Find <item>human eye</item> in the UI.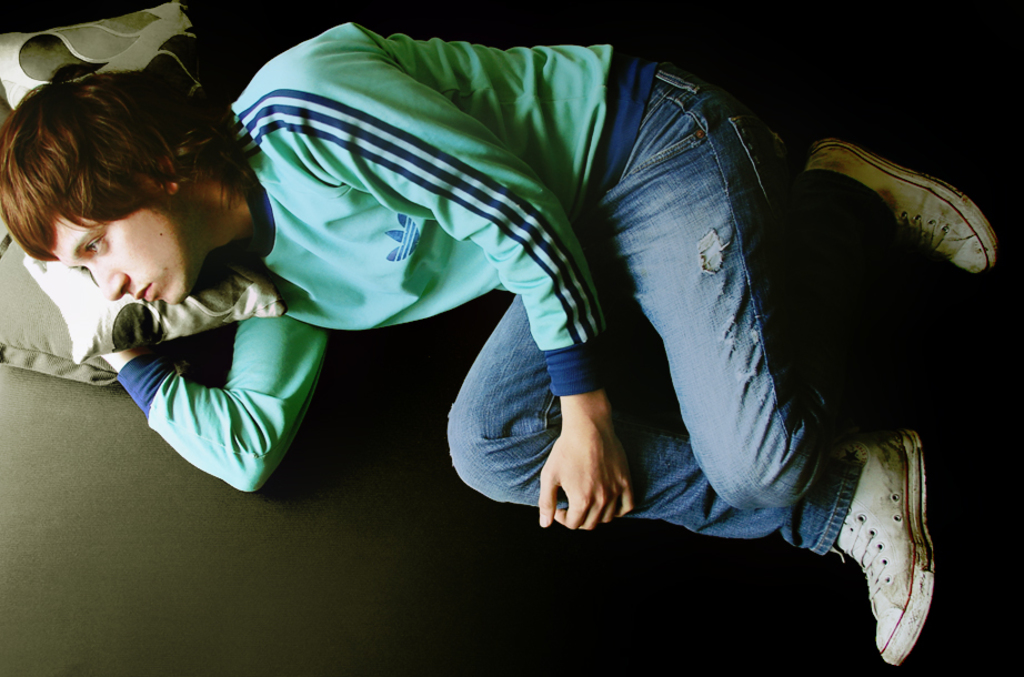
UI element at locate(81, 228, 119, 255).
